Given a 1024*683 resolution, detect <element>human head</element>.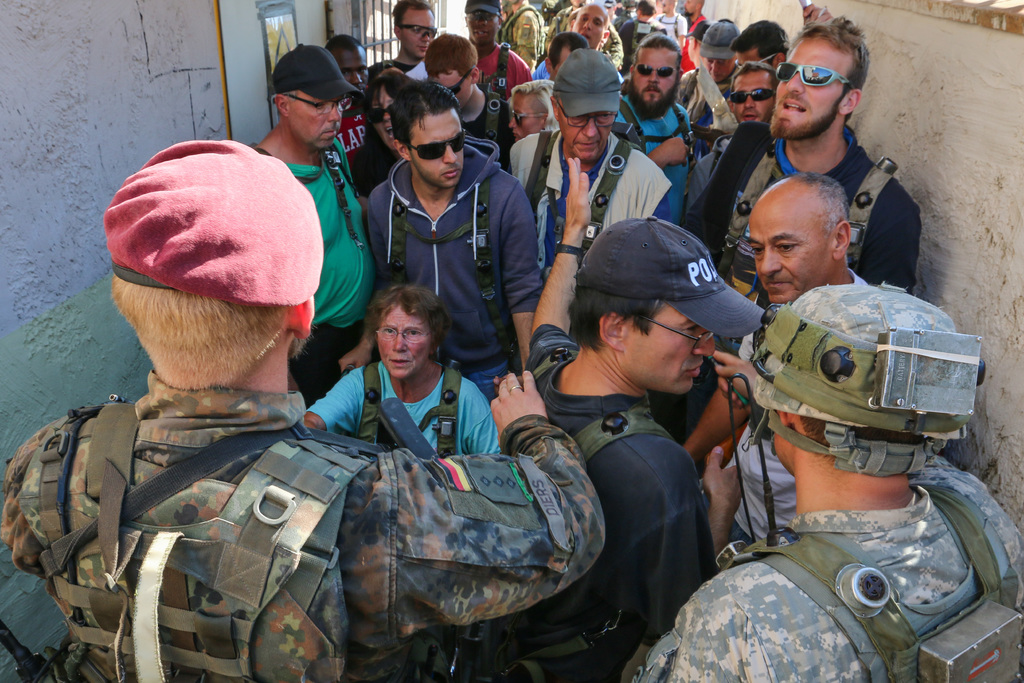
{"left": 681, "top": 0, "right": 706, "bottom": 17}.
